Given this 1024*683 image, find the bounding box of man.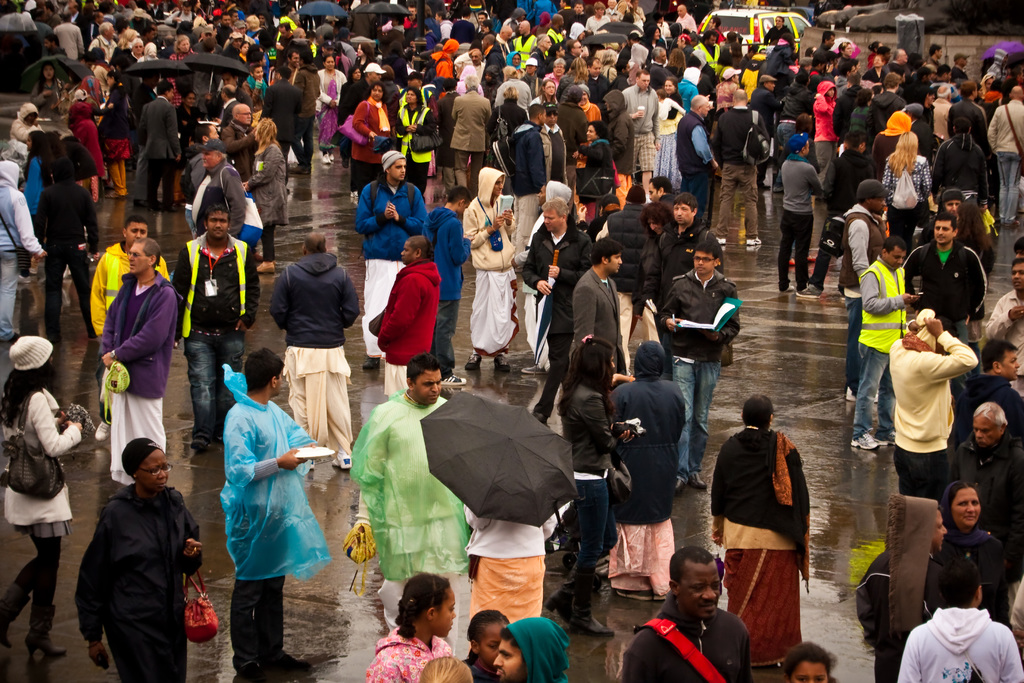
<box>662,245,740,493</box>.
